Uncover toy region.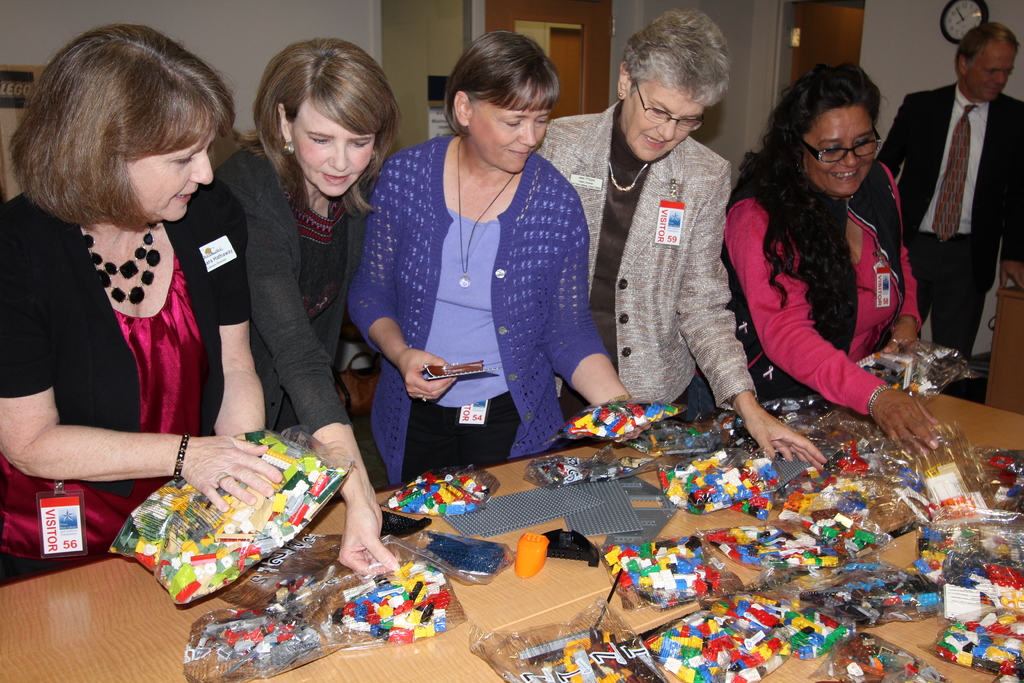
Uncovered: 568 400 671 438.
